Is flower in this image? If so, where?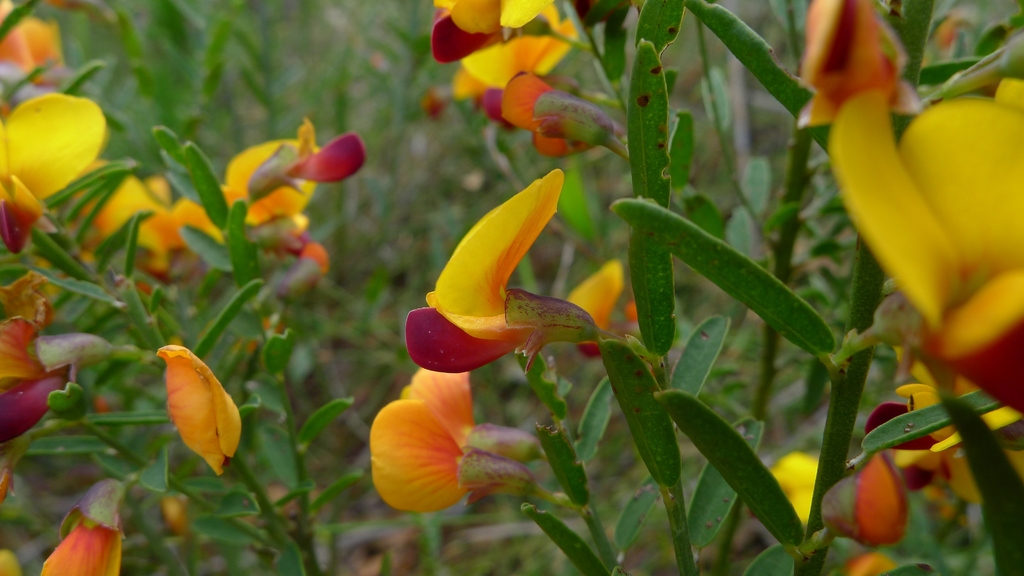
Yes, at crop(828, 454, 902, 552).
